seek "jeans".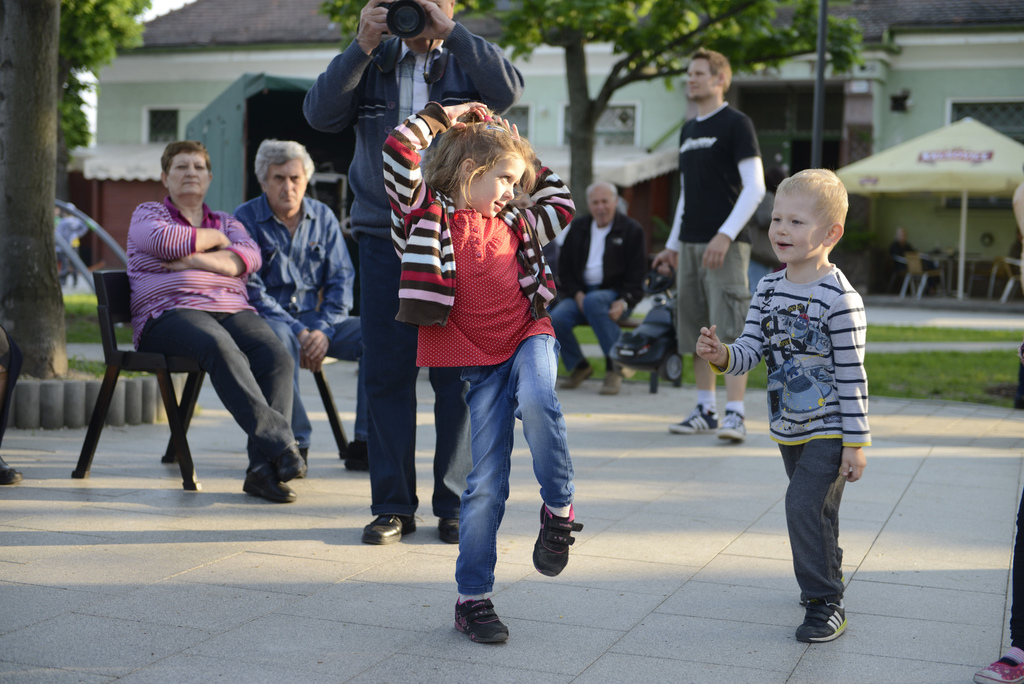
l=262, t=315, r=367, b=448.
